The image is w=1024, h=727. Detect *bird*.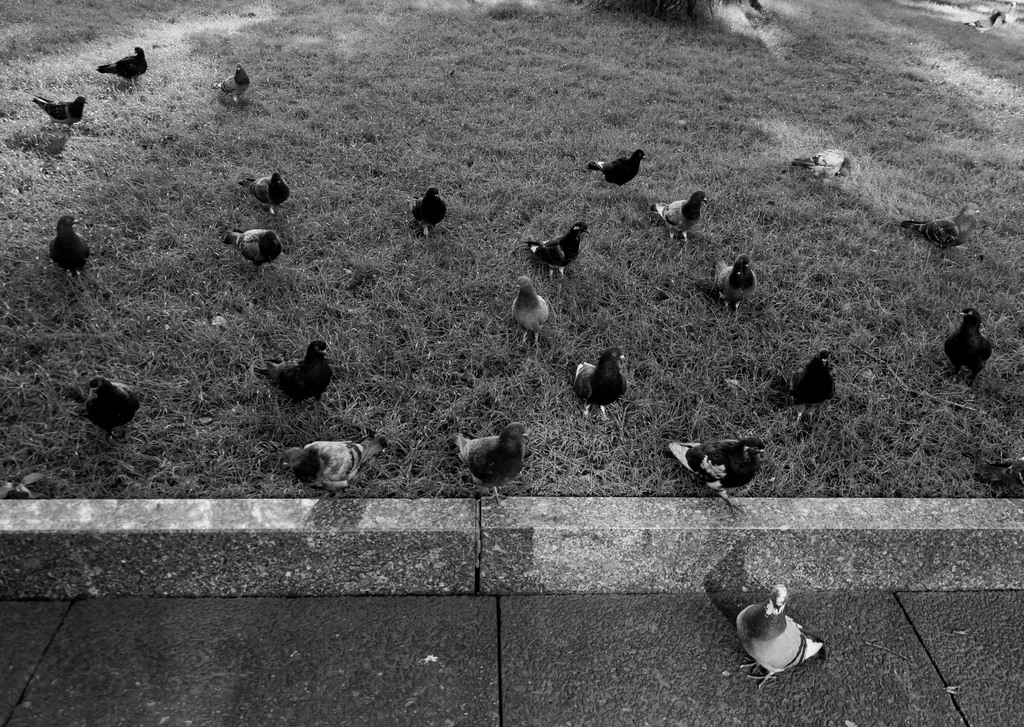
Detection: [left=565, top=347, right=631, bottom=425].
